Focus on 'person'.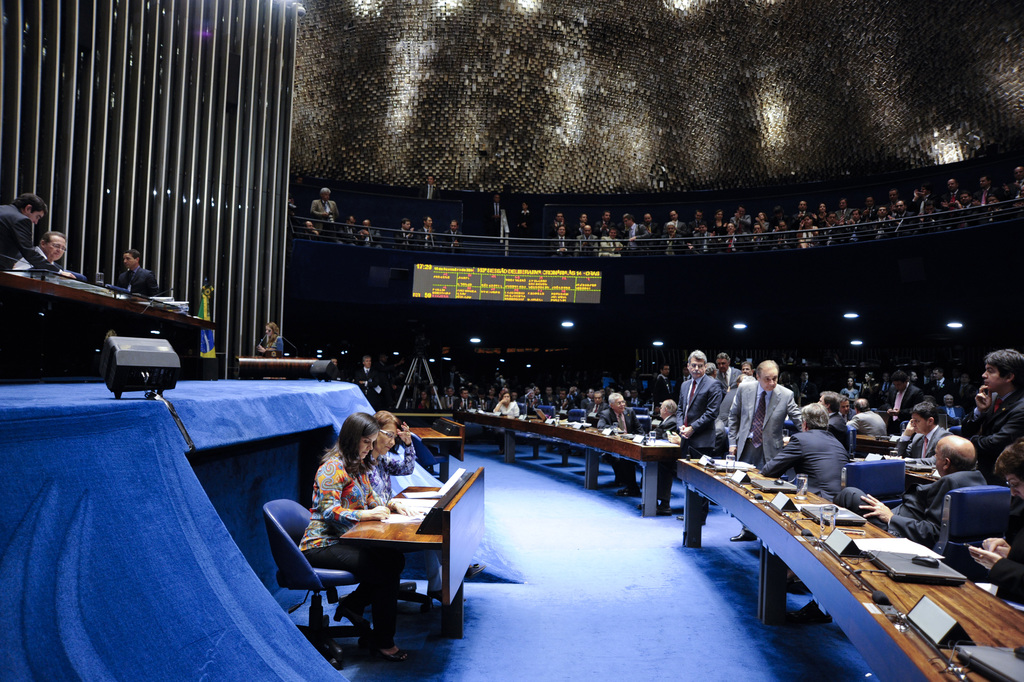
Focused at (753, 211, 773, 234).
